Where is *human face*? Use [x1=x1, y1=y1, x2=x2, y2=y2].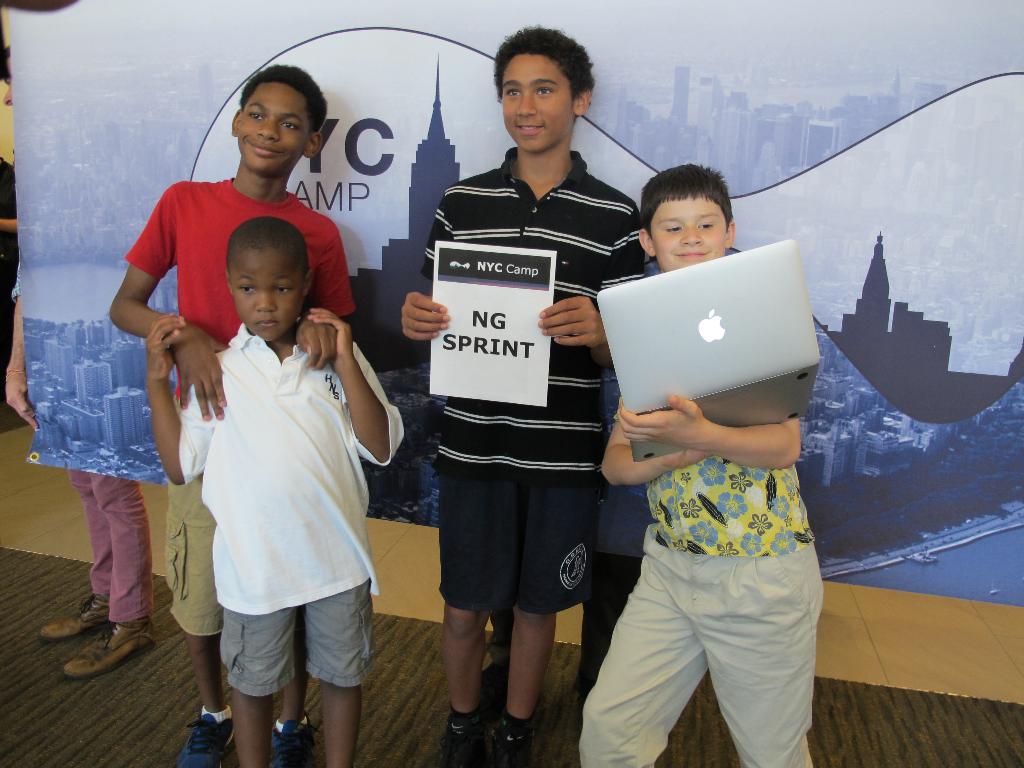
[x1=646, y1=190, x2=731, y2=264].
